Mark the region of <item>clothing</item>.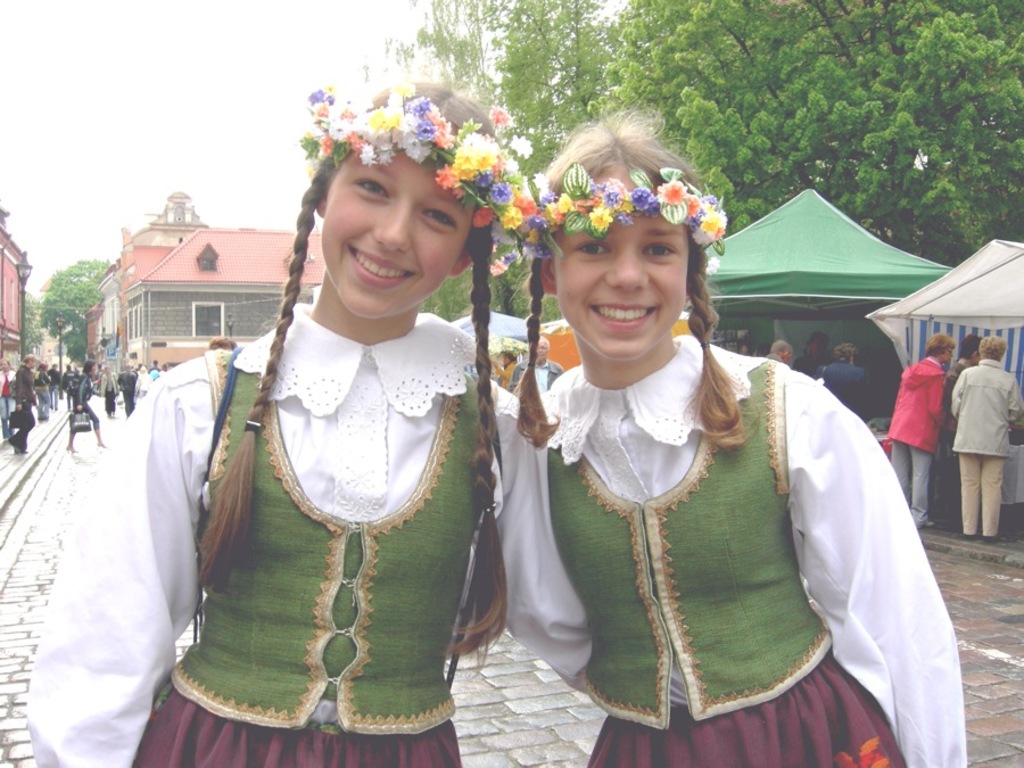
Region: 495/355/517/389.
